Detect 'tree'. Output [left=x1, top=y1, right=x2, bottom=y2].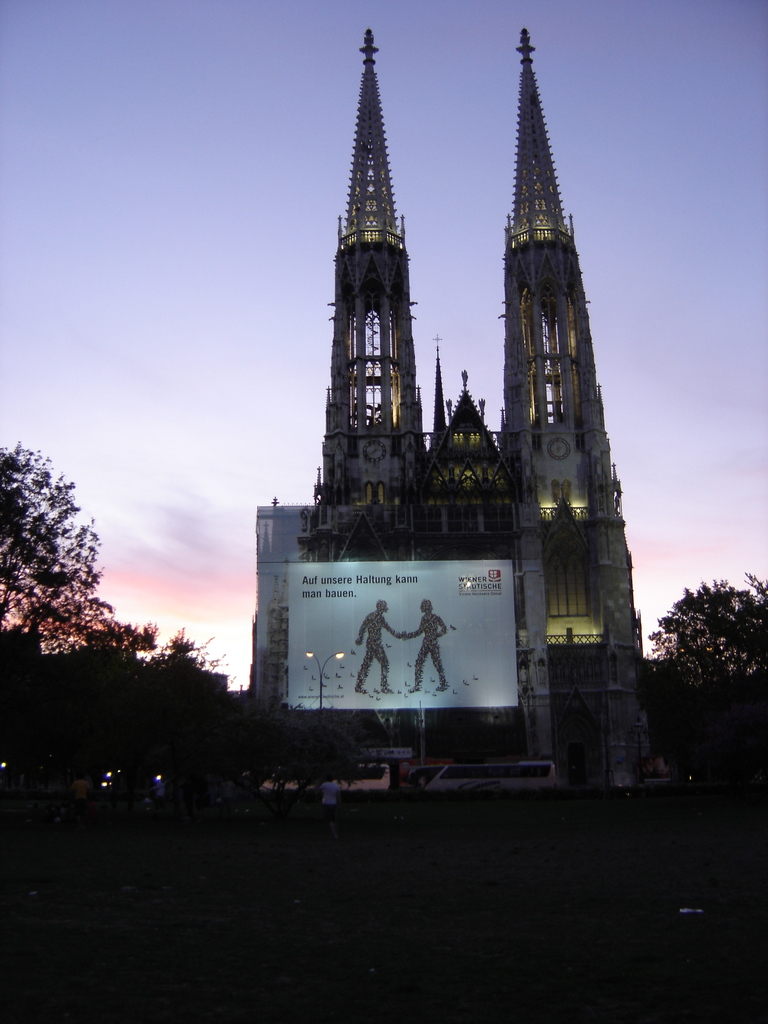
[left=632, top=566, right=767, bottom=848].
